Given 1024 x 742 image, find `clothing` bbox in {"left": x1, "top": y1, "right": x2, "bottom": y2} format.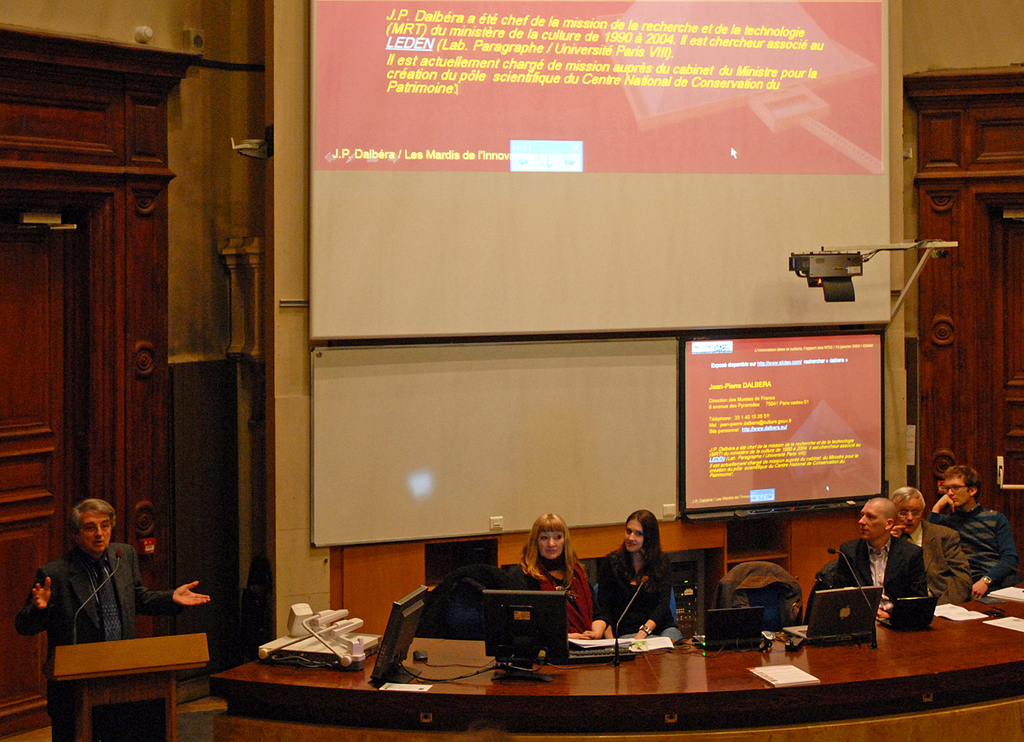
{"left": 600, "top": 549, "right": 677, "bottom": 638}.
